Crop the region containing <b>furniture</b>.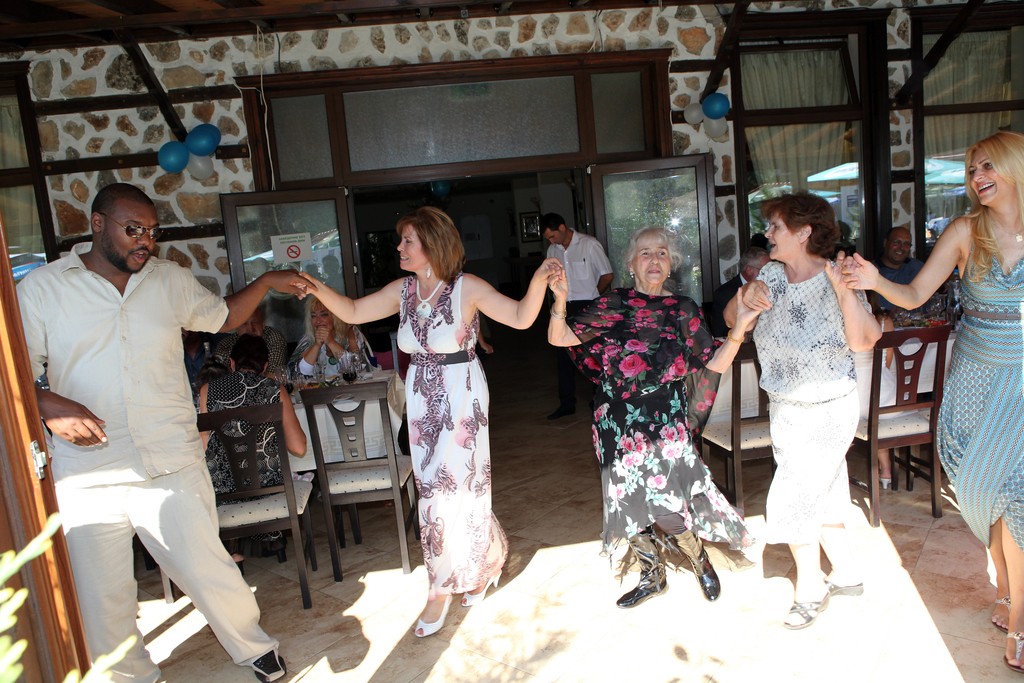
Crop region: [left=152, top=562, right=181, bottom=605].
